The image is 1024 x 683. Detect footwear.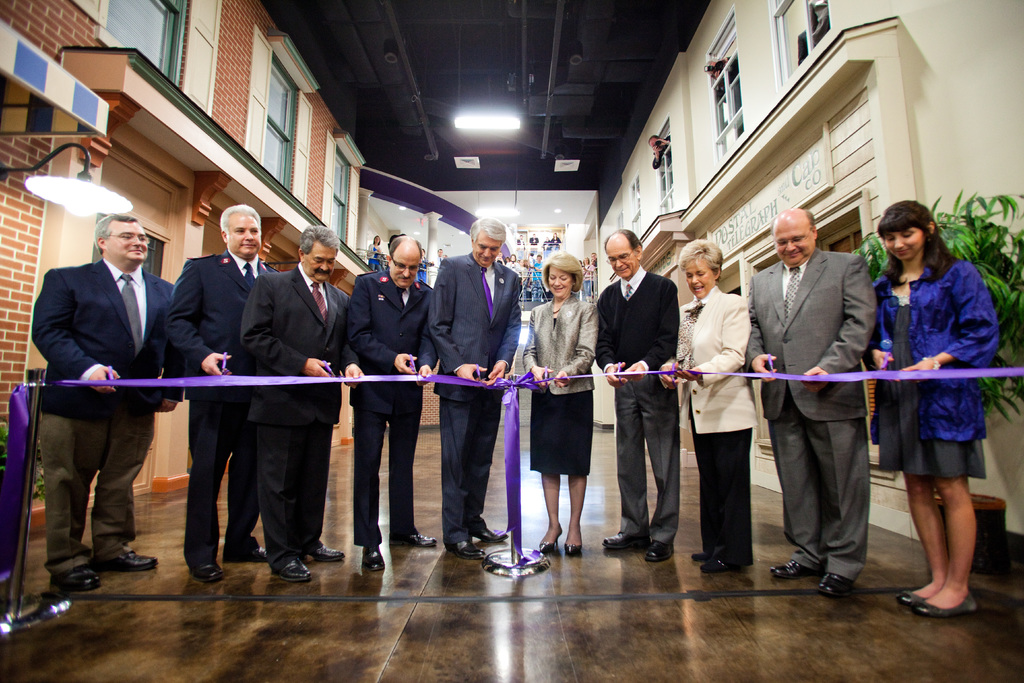
Detection: box(540, 532, 564, 554).
